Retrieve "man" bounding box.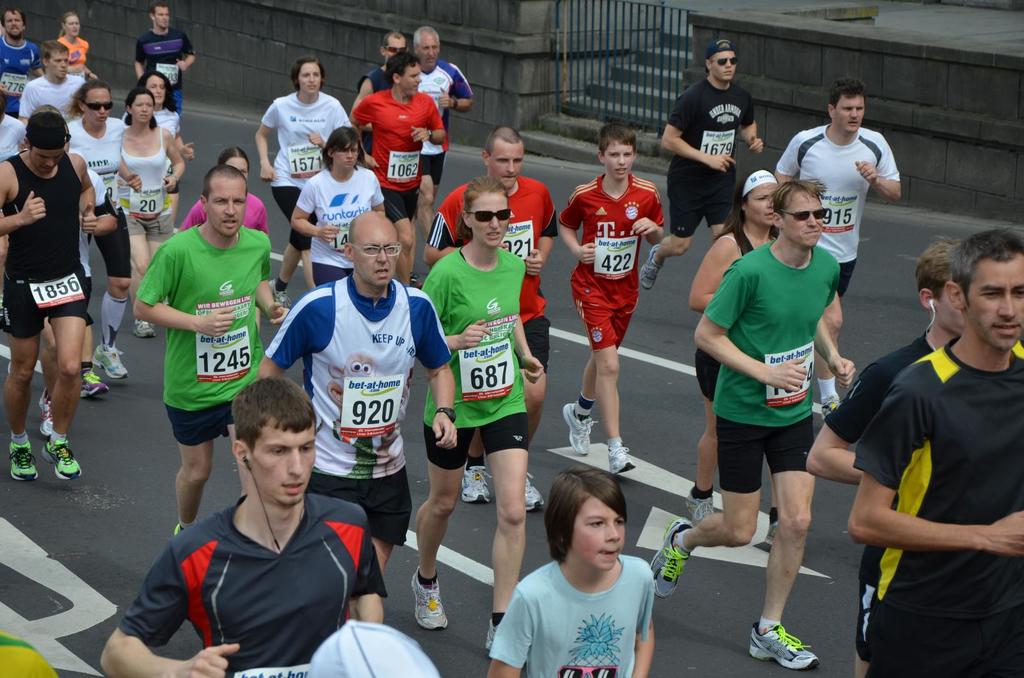
Bounding box: 646:38:768:292.
